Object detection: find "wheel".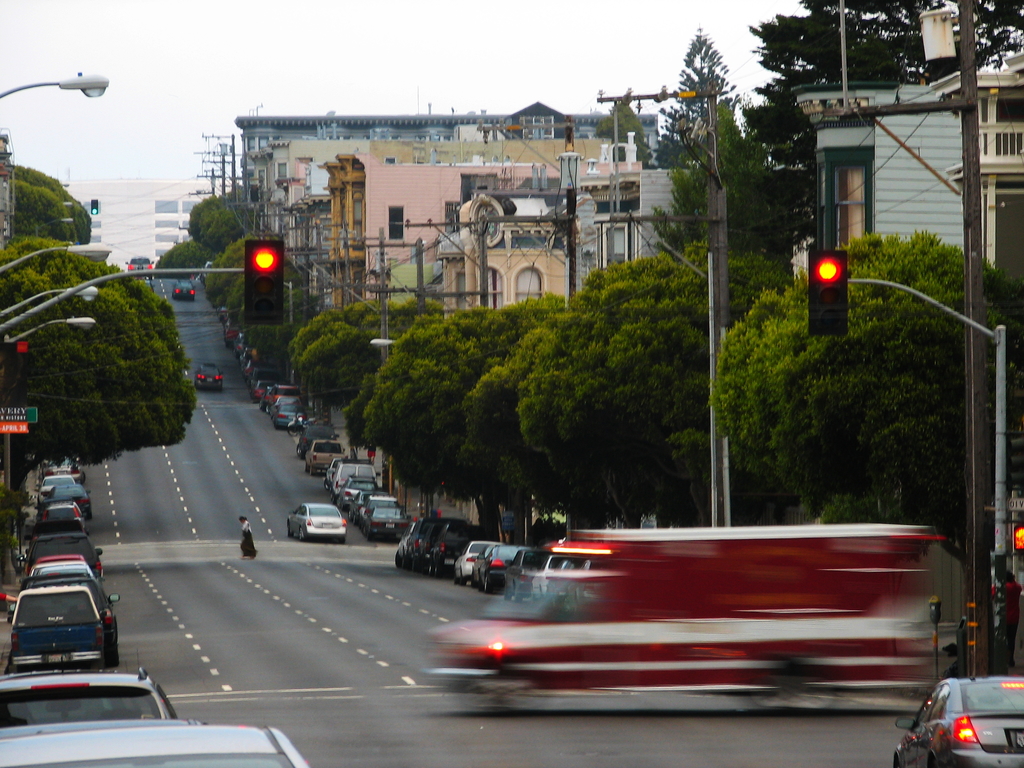
box(298, 525, 309, 543).
